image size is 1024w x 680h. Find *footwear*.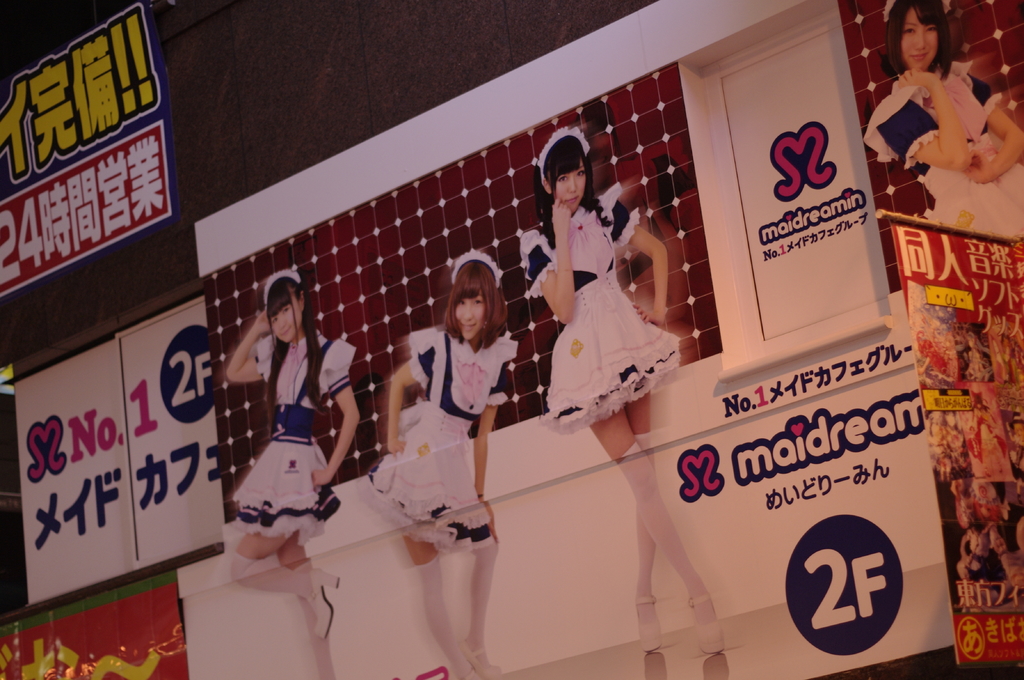
[684,592,728,656].
